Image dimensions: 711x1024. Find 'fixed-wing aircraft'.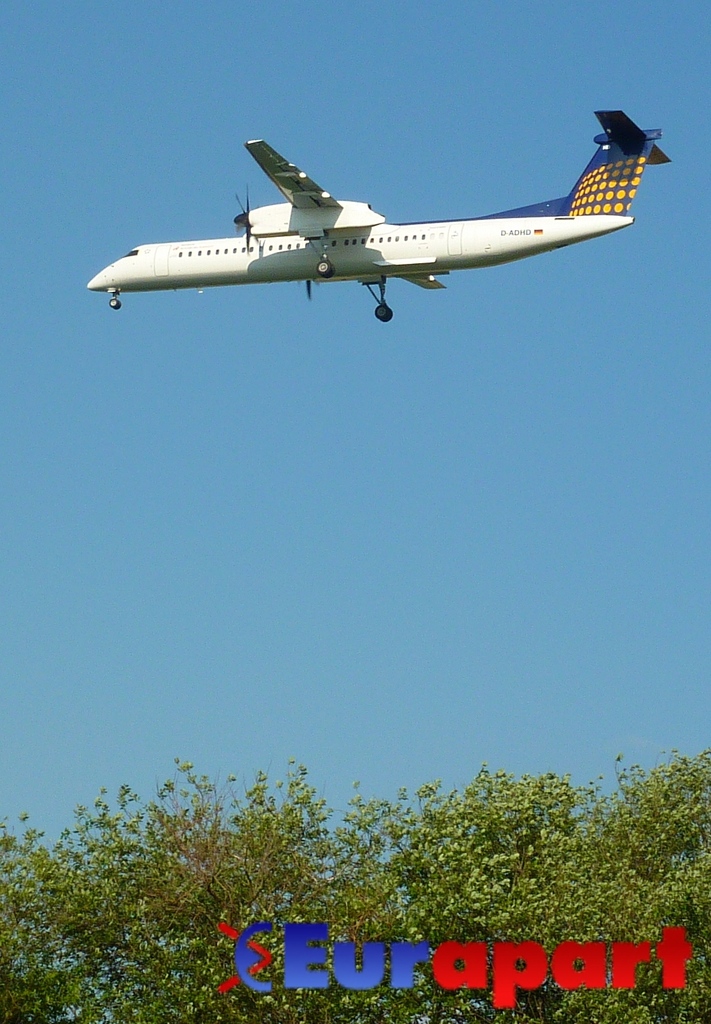
{"x1": 87, "y1": 106, "x2": 670, "y2": 323}.
